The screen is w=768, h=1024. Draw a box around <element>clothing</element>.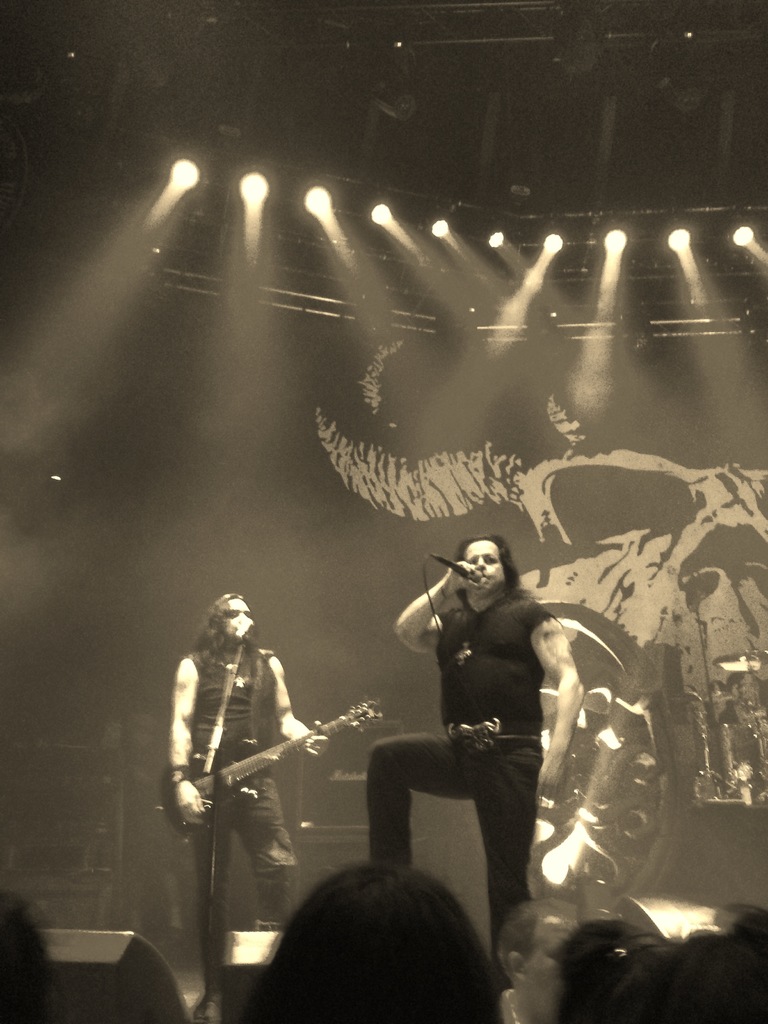
box(172, 593, 326, 937).
